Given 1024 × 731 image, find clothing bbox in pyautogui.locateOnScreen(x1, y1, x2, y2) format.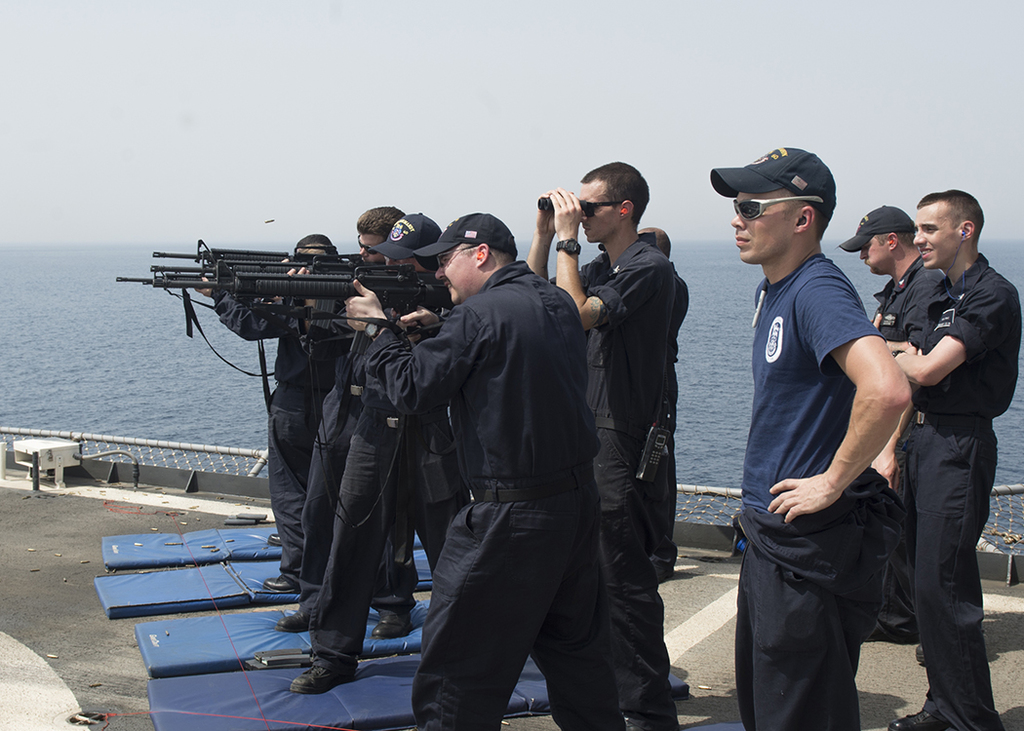
pyautogui.locateOnScreen(350, 262, 624, 730).
